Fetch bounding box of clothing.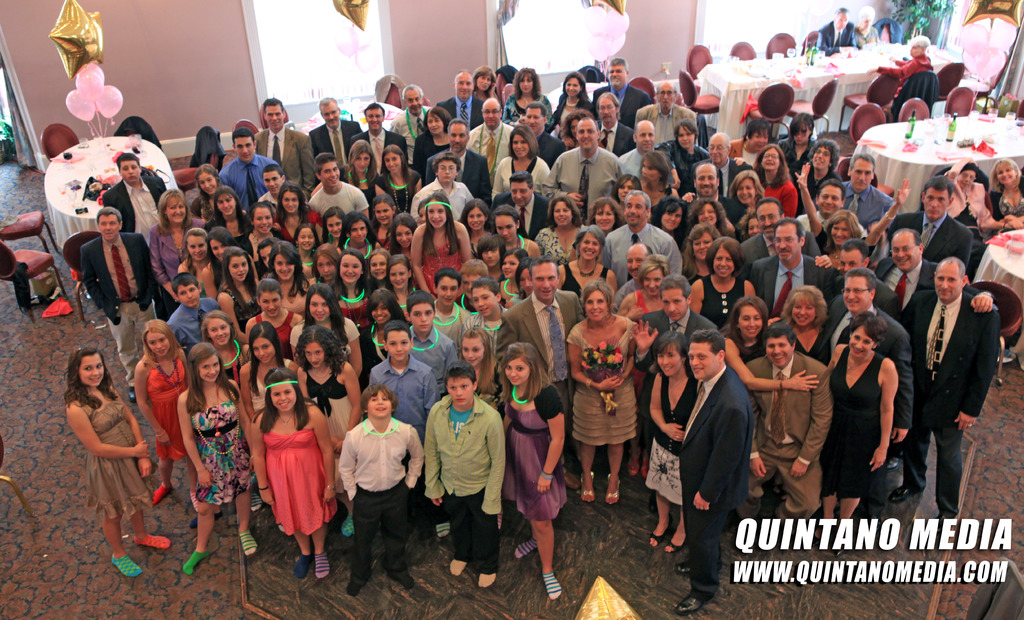
Bbox: (x1=659, y1=138, x2=703, y2=184).
